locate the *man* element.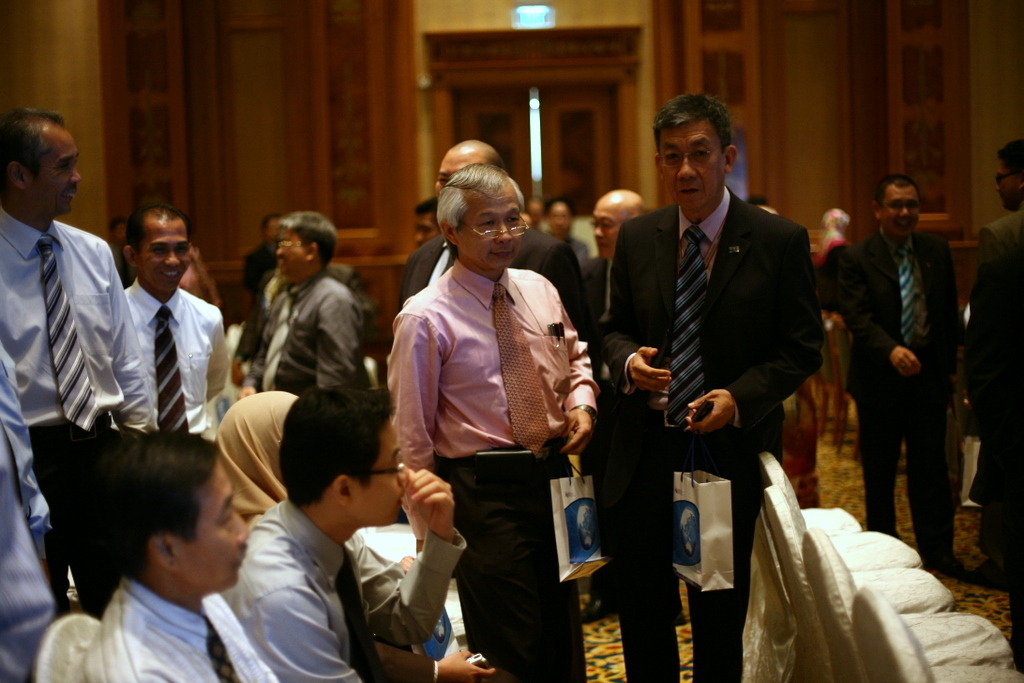
Element bbox: [408,197,446,247].
